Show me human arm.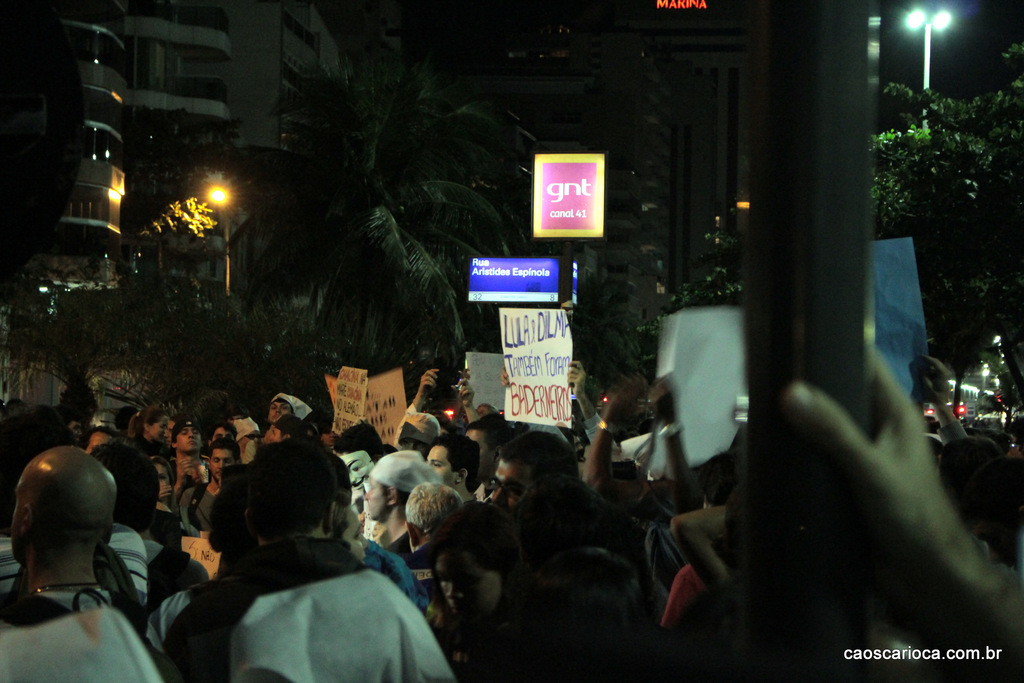
human arm is here: bbox=[668, 504, 732, 589].
